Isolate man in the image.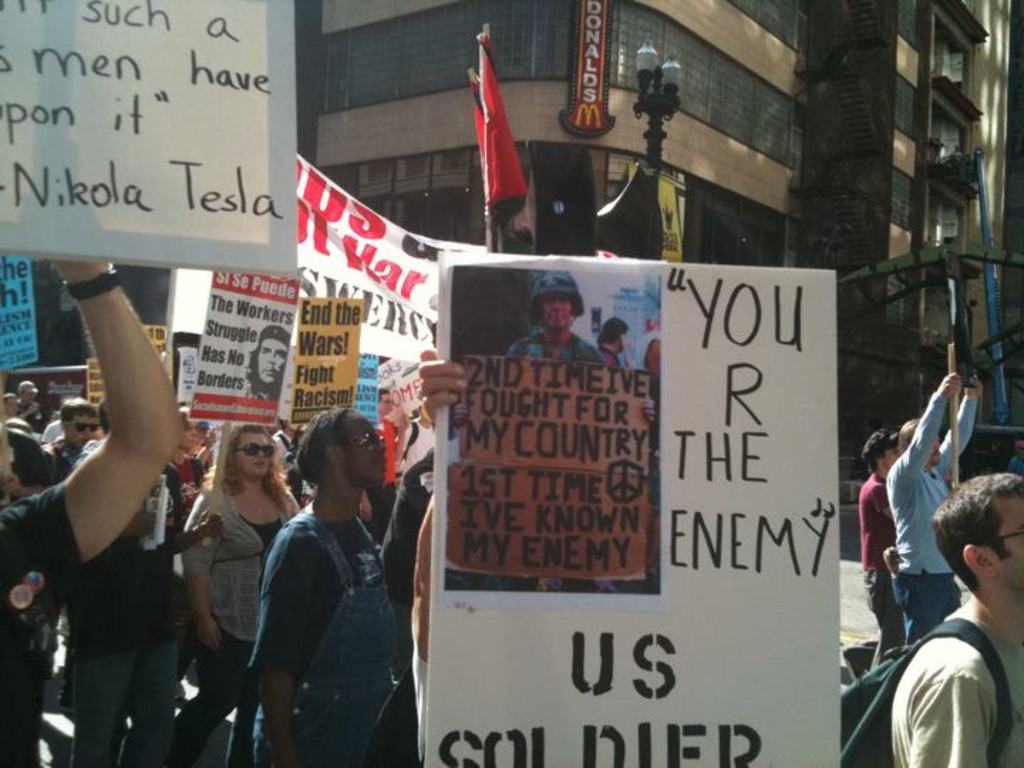
Isolated region: locate(880, 469, 1023, 767).
